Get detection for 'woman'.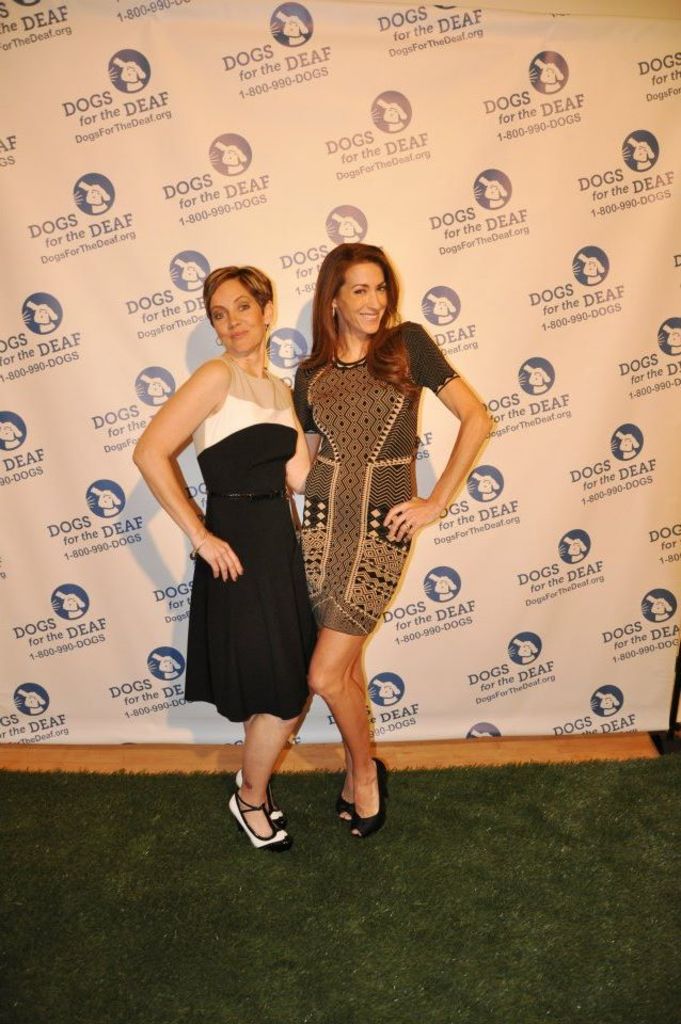
Detection: [x1=154, y1=269, x2=331, y2=810].
